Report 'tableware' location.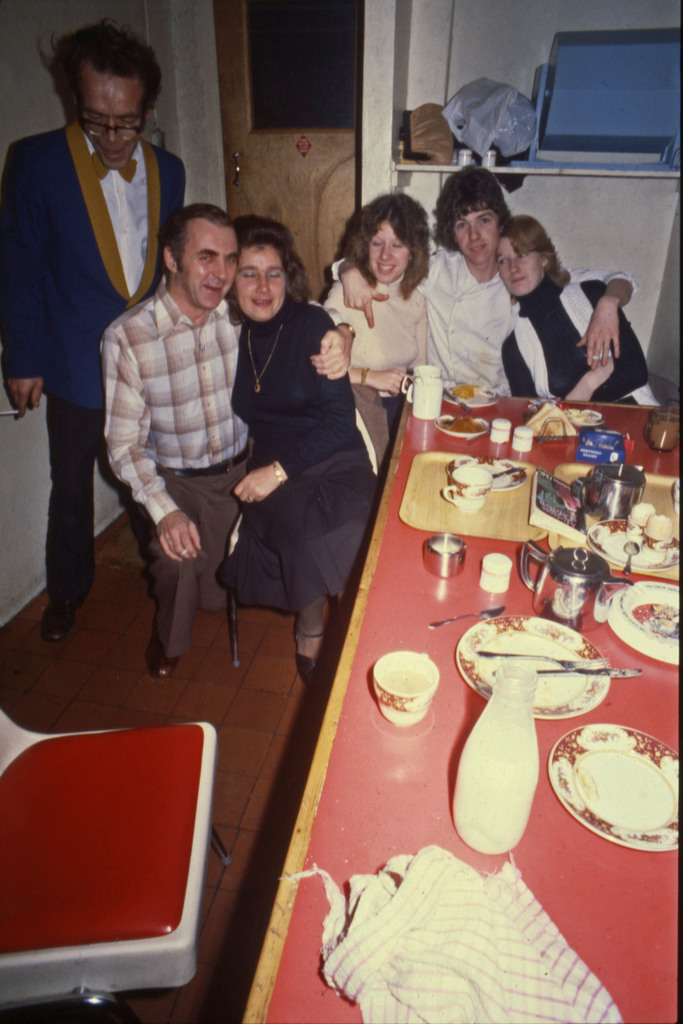
Report: region(405, 372, 445, 421).
